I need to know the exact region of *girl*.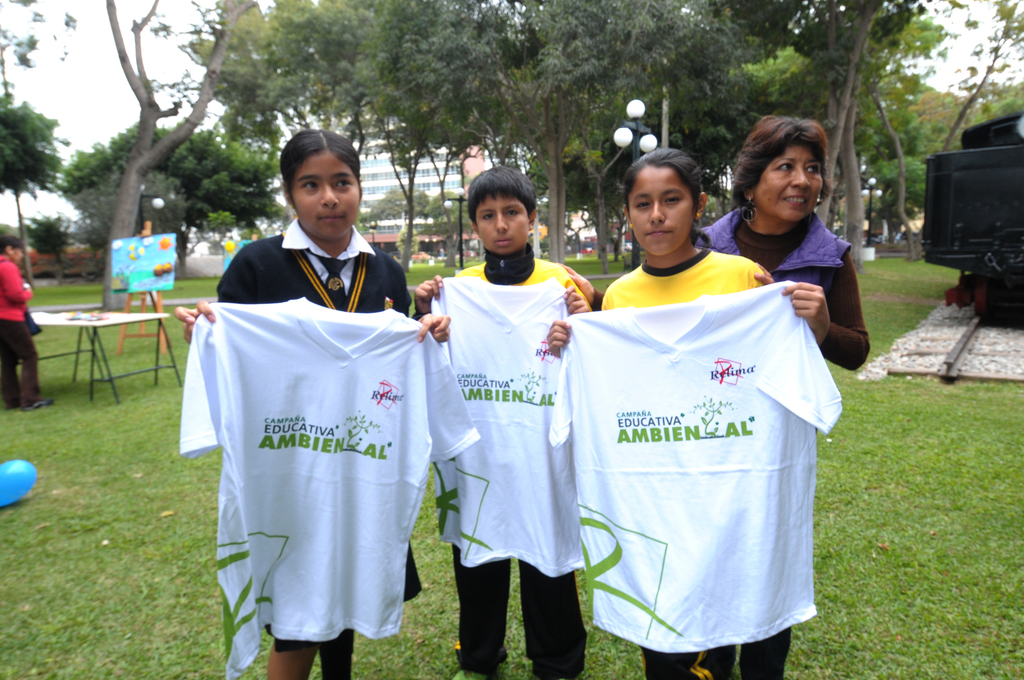
Region: bbox=(548, 145, 777, 679).
